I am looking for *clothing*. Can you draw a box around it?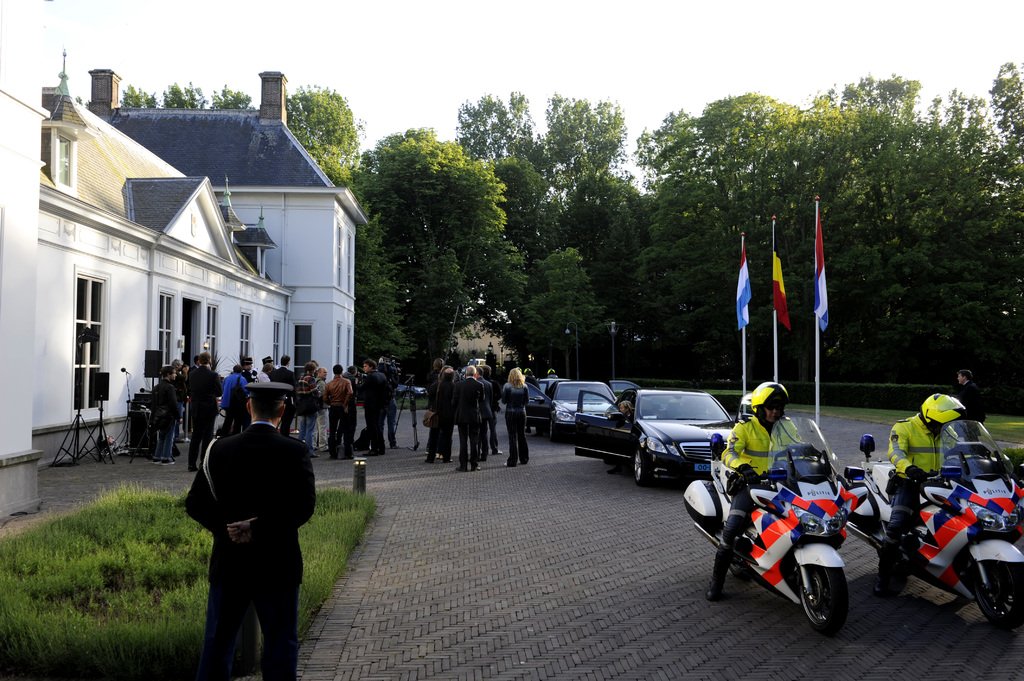
Sure, the bounding box is pyautogui.locateOnScreen(881, 413, 964, 540).
